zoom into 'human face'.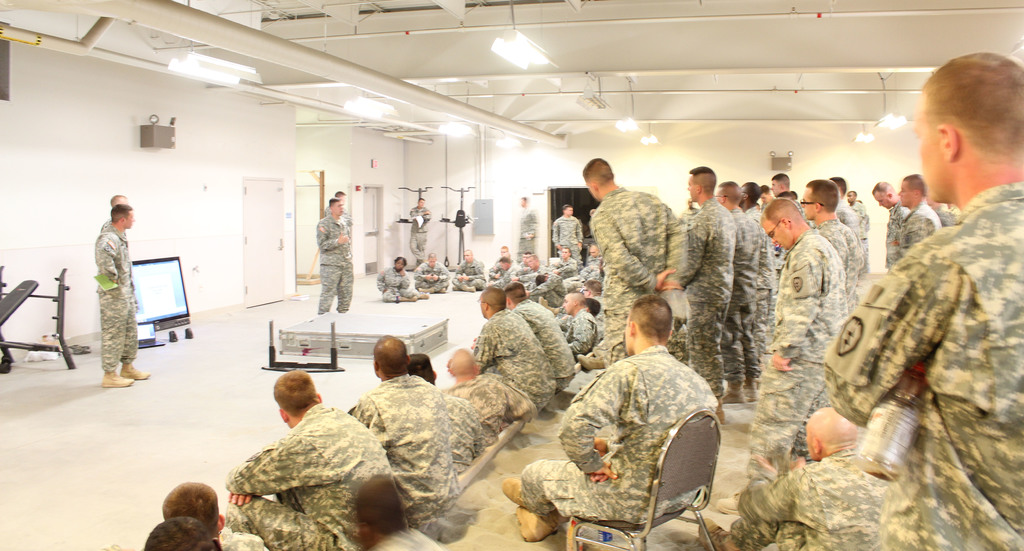
Zoom target: <bbox>740, 185, 745, 205</bbox>.
